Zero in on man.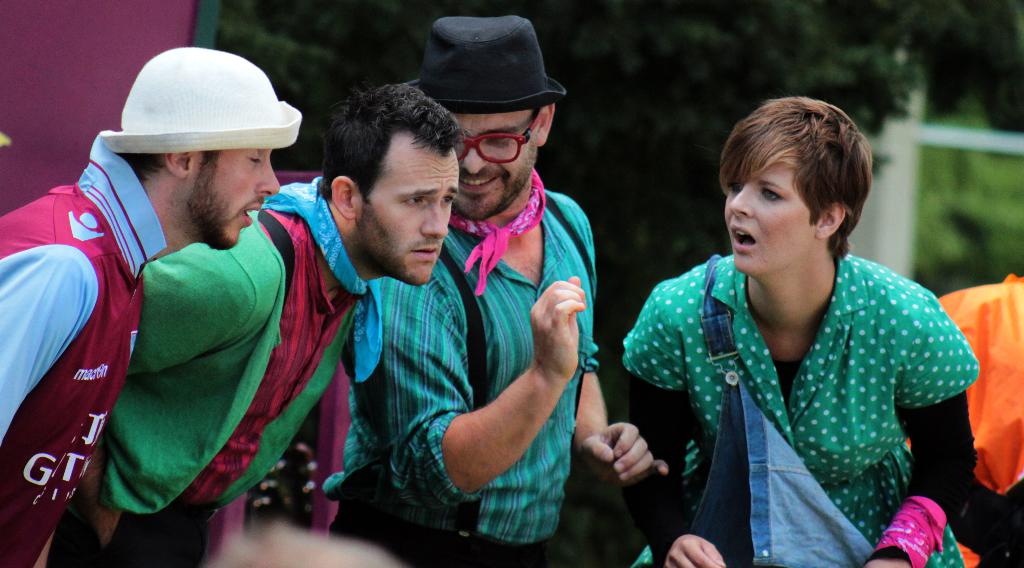
Zeroed in: 51, 81, 464, 567.
